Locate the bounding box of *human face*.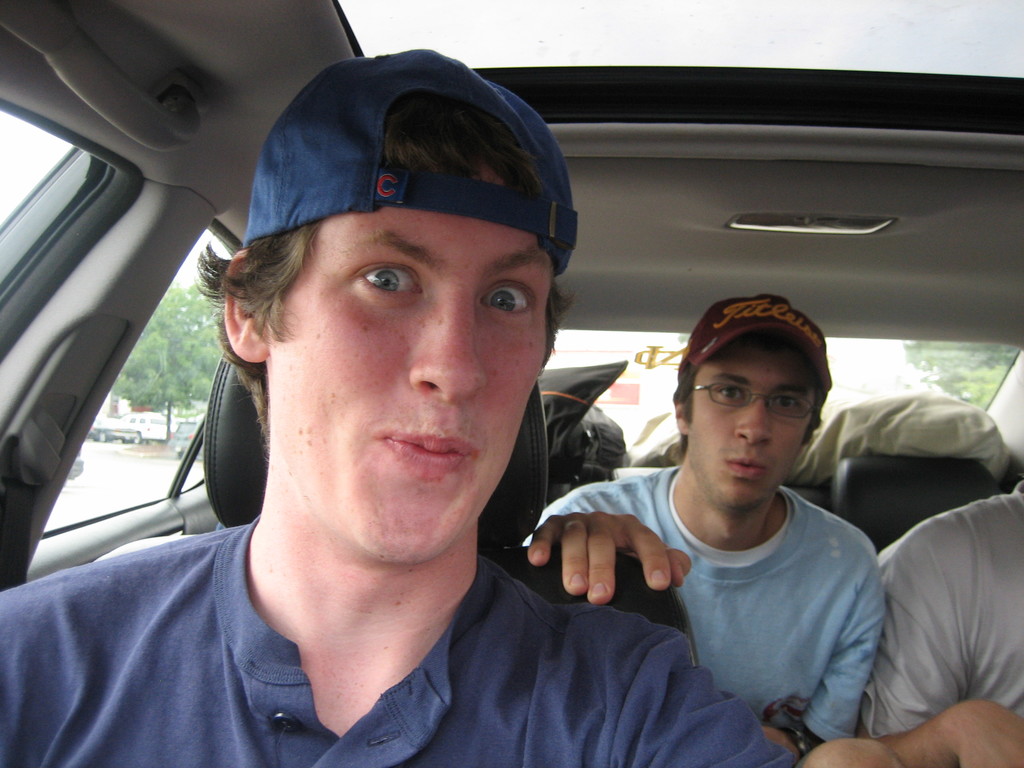
Bounding box: {"x1": 687, "y1": 344, "x2": 813, "y2": 497}.
